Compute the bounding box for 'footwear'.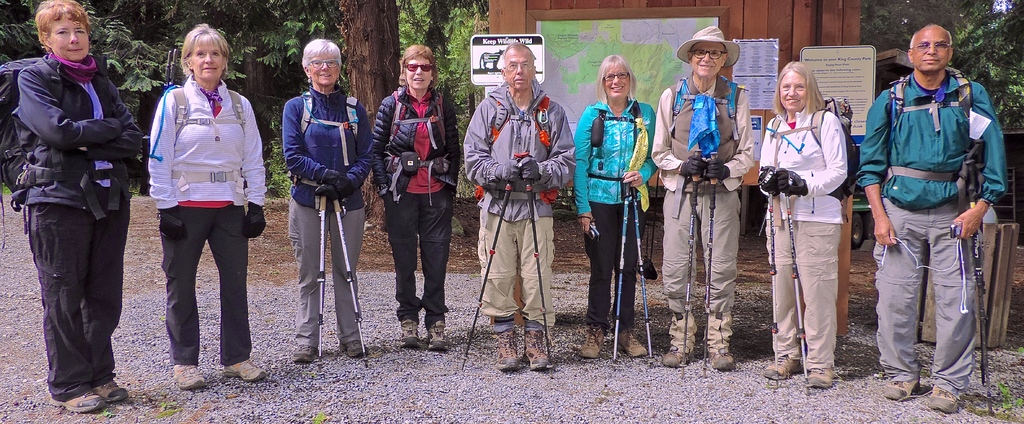
locate(521, 327, 550, 373).
